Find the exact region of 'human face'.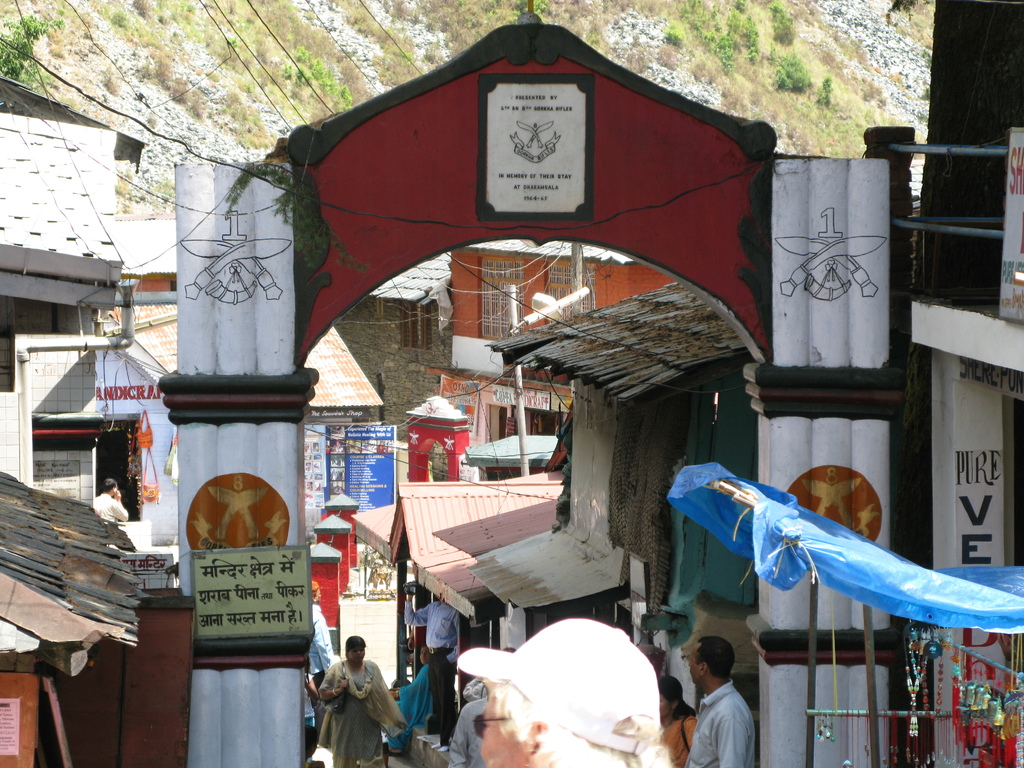
Exact region: x1=347 y1=641 x2=367 y2=664.
